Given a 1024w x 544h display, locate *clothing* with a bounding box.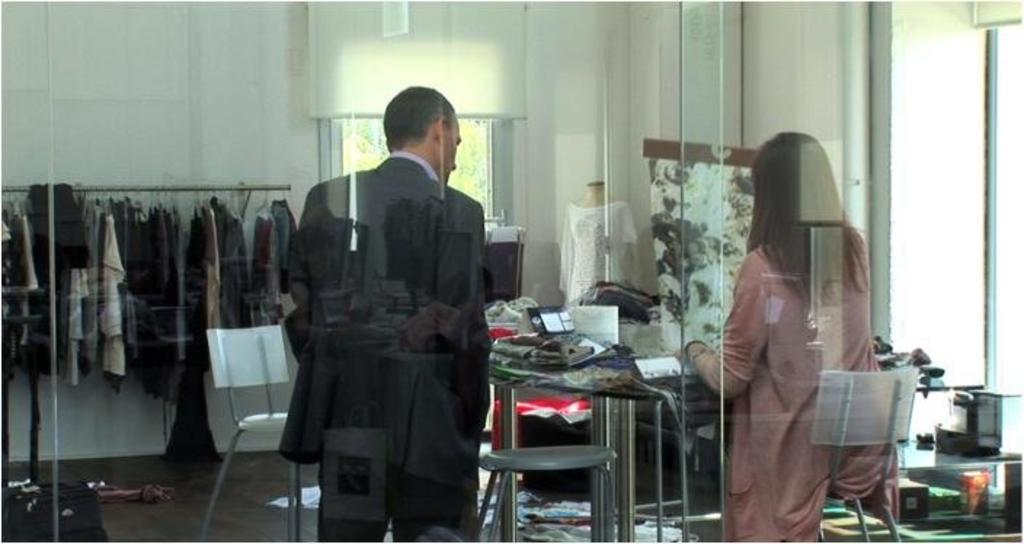
Located: x1=96 y1=214 x2=137 y2=377.
